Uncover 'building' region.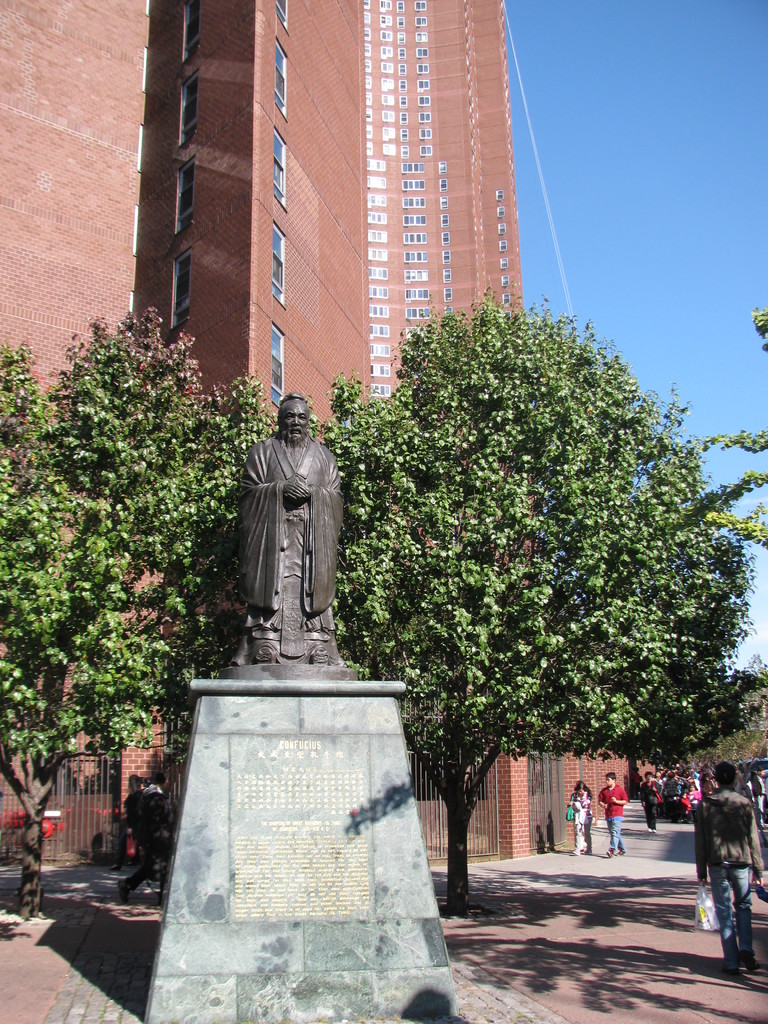
Uncovered: [x1=0, y1=0, x2=660, y2=867].
